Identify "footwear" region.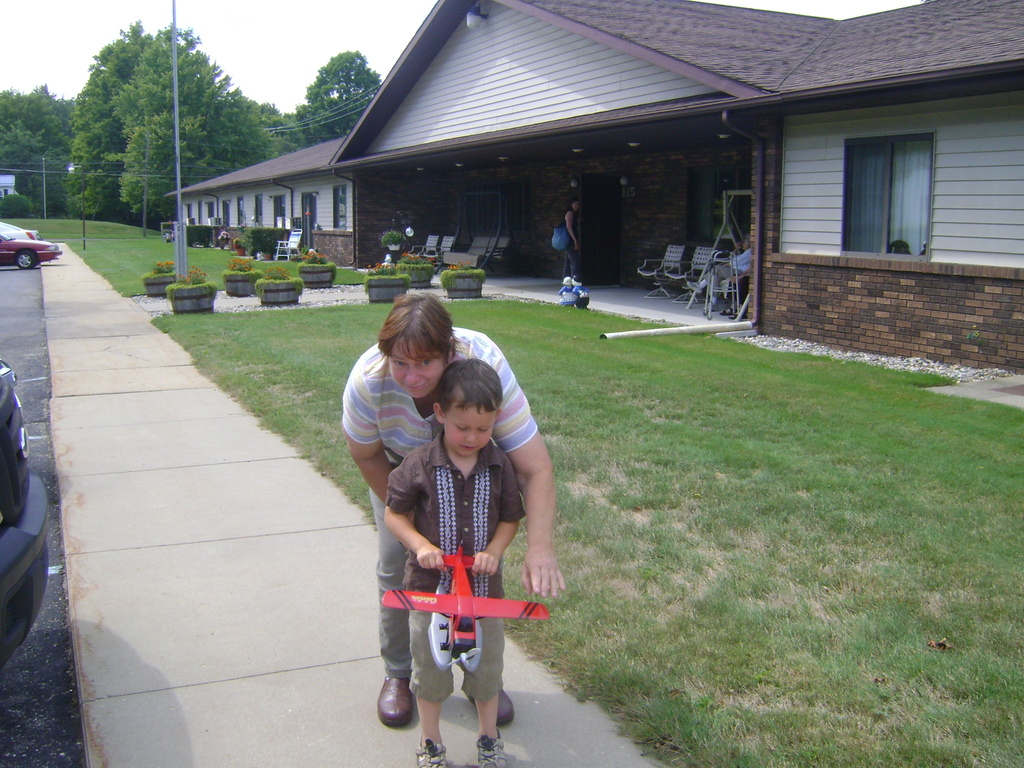
Region: bbox(376, 677, 419, 726).
